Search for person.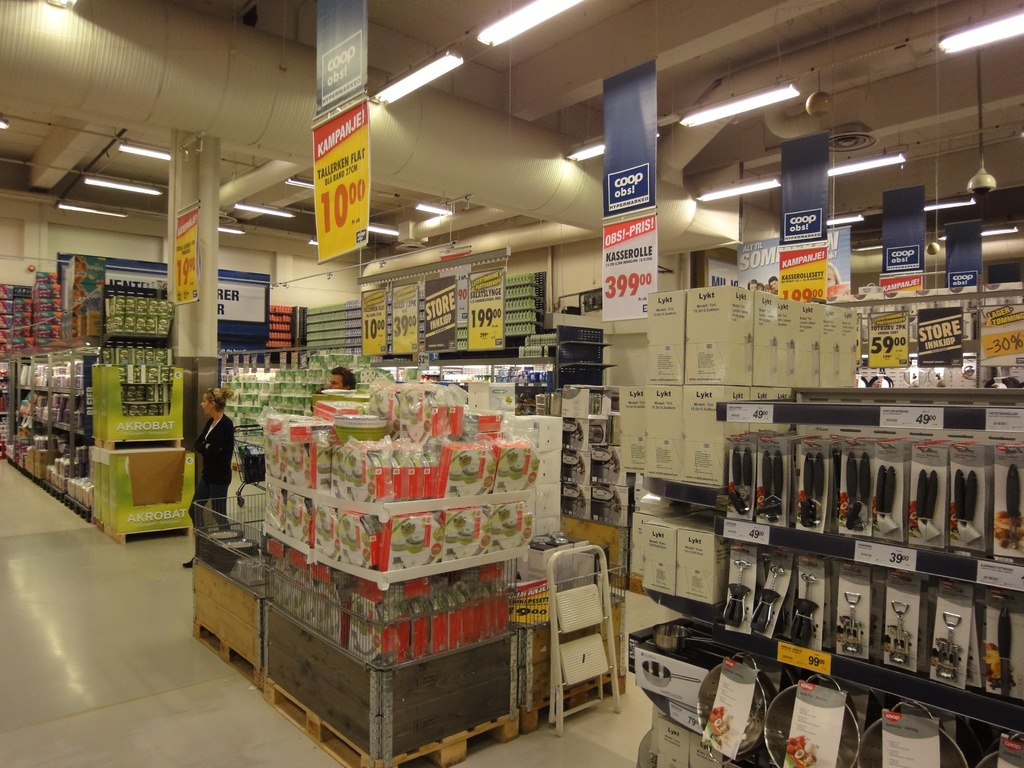
Found at bbox(328, 362, 360, 389).
